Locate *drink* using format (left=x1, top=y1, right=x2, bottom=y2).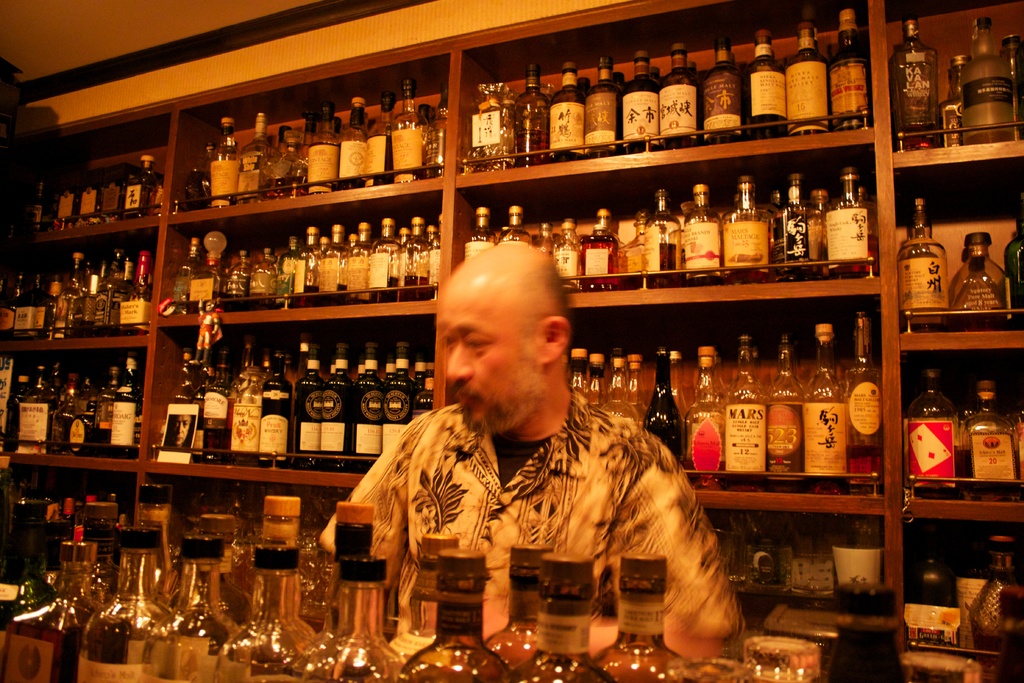
(left=951, top=232, right=1018, bottom=327).
